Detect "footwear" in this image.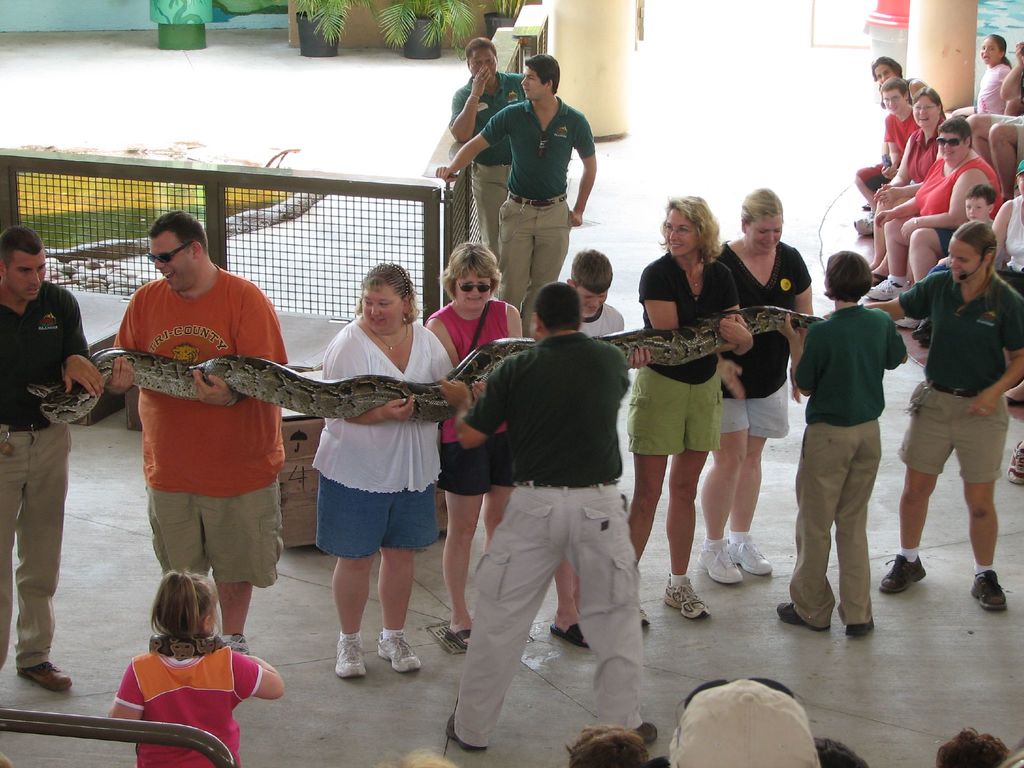
Detection: bbox=(664, 573, 712, 621).
